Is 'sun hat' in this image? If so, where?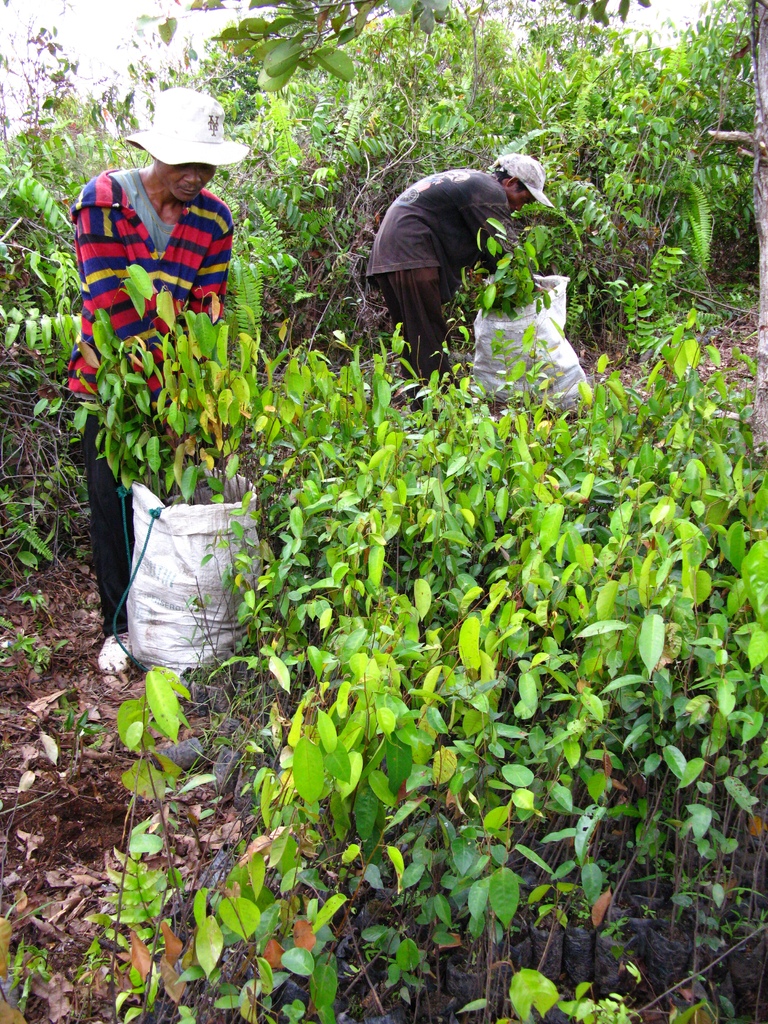
Yes, at x1=116, y1=83, x2=251, y2=173.
